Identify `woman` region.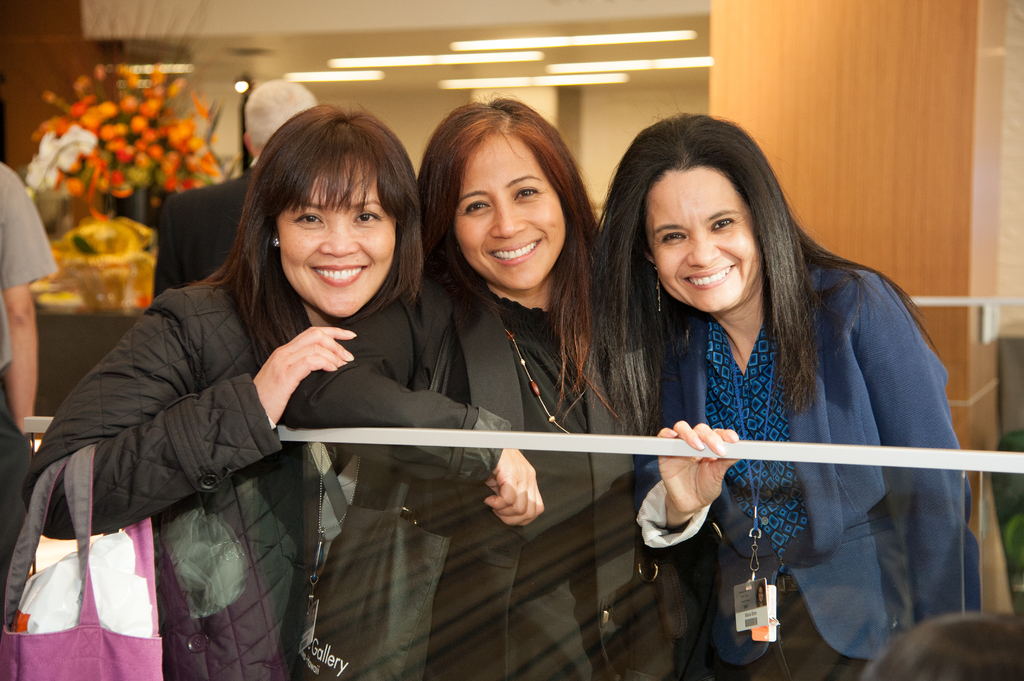
Region: (550,103,959,669).
